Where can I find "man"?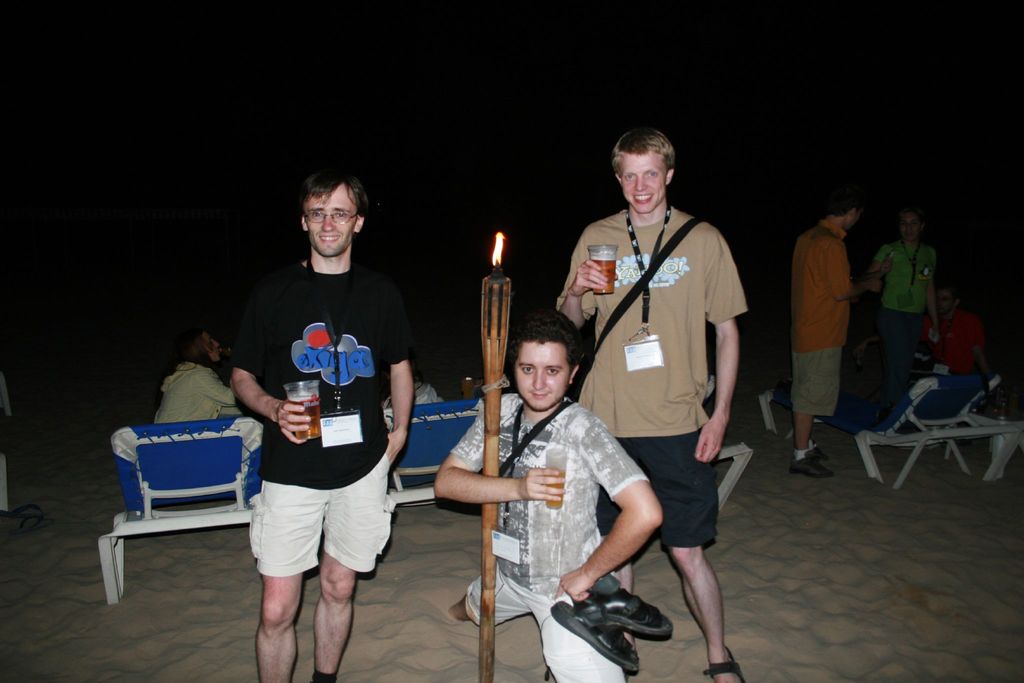
You can find it at bbox(555, 130, 751, 664).
